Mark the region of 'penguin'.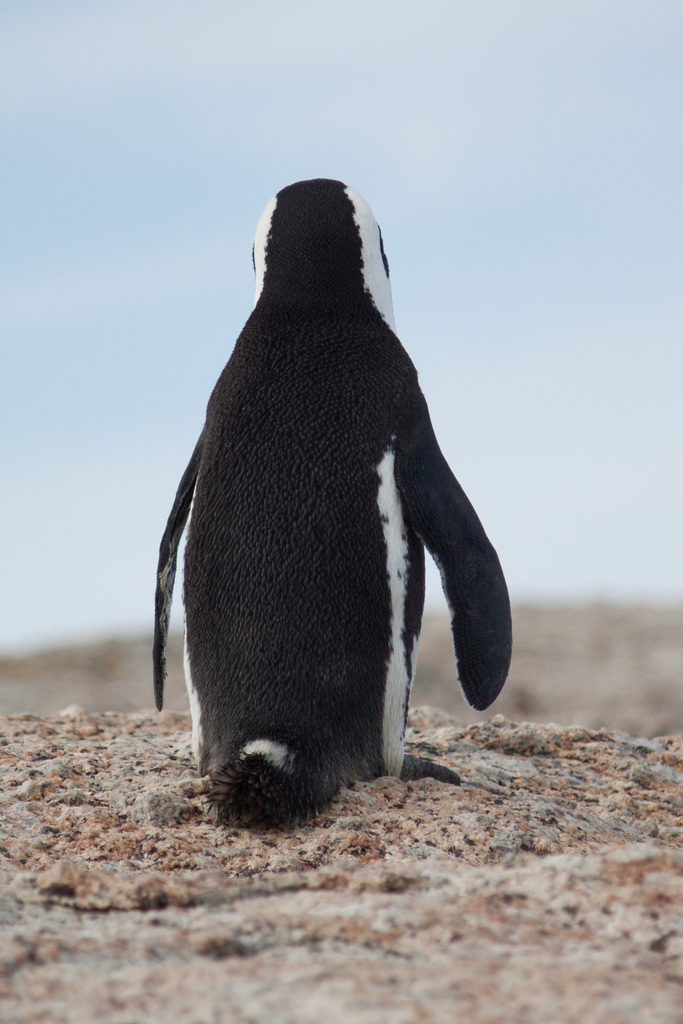
Region: 147/172/516/832.
